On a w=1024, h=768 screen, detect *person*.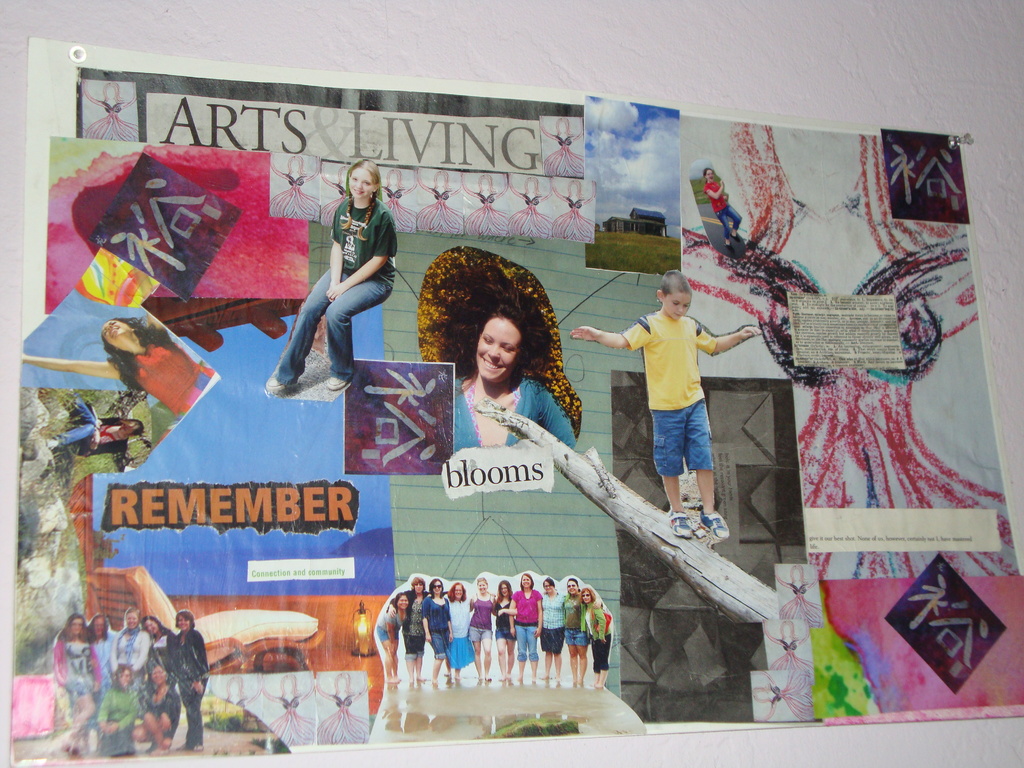
bbox(76, 664, 144, 755).
